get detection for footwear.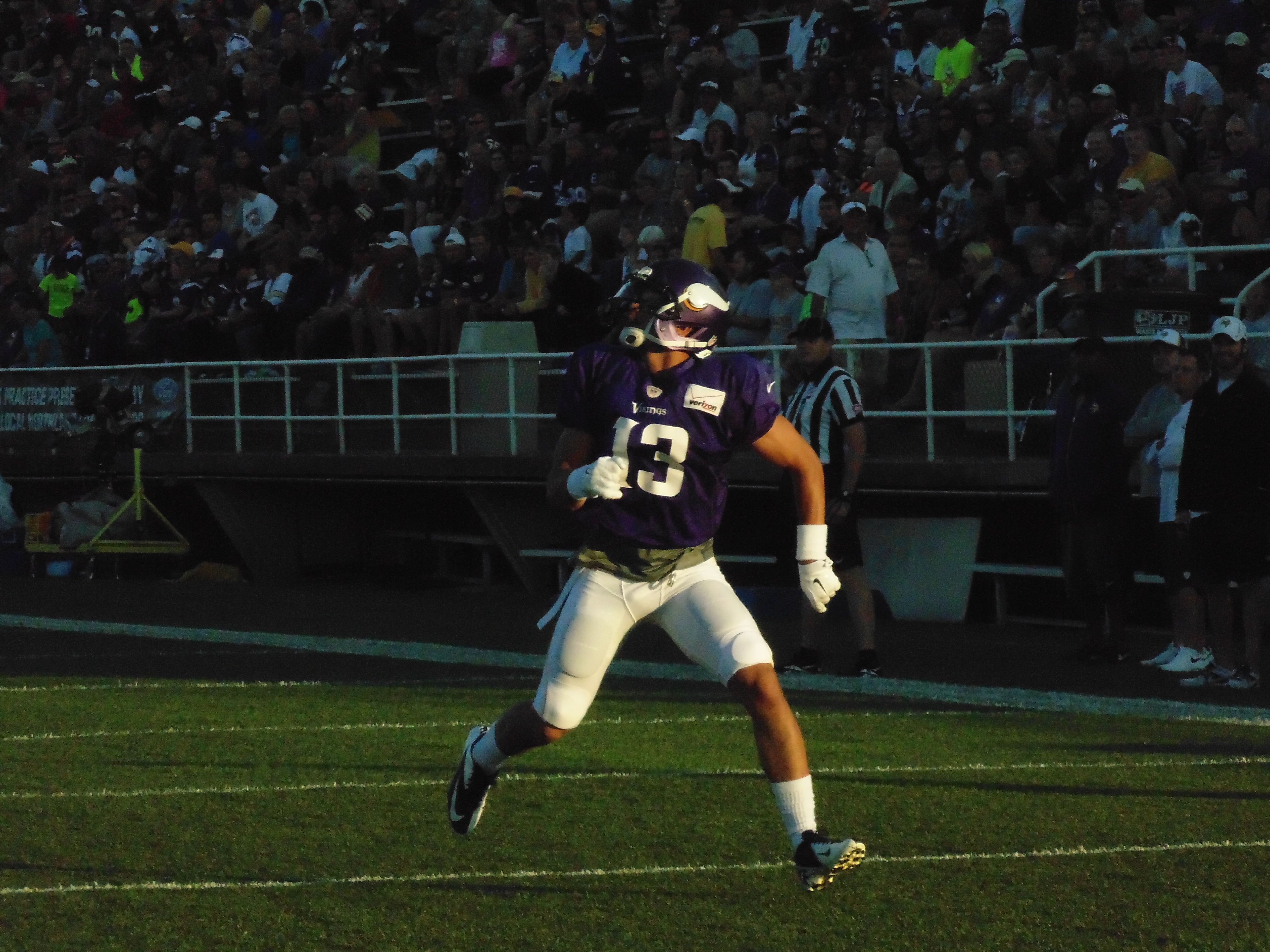
Detection: <bbox>280, 157, 288, 163</bbox>.
